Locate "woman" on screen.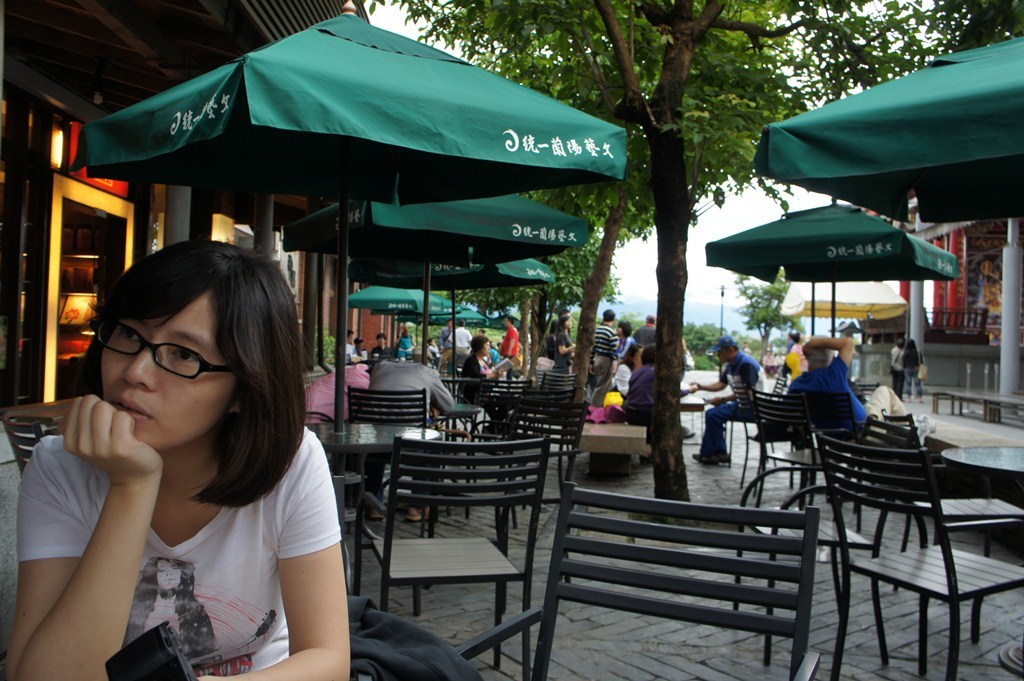
On screen at {"x1": 0, "y1": 229, "x2": 351, "y2": 680}.
